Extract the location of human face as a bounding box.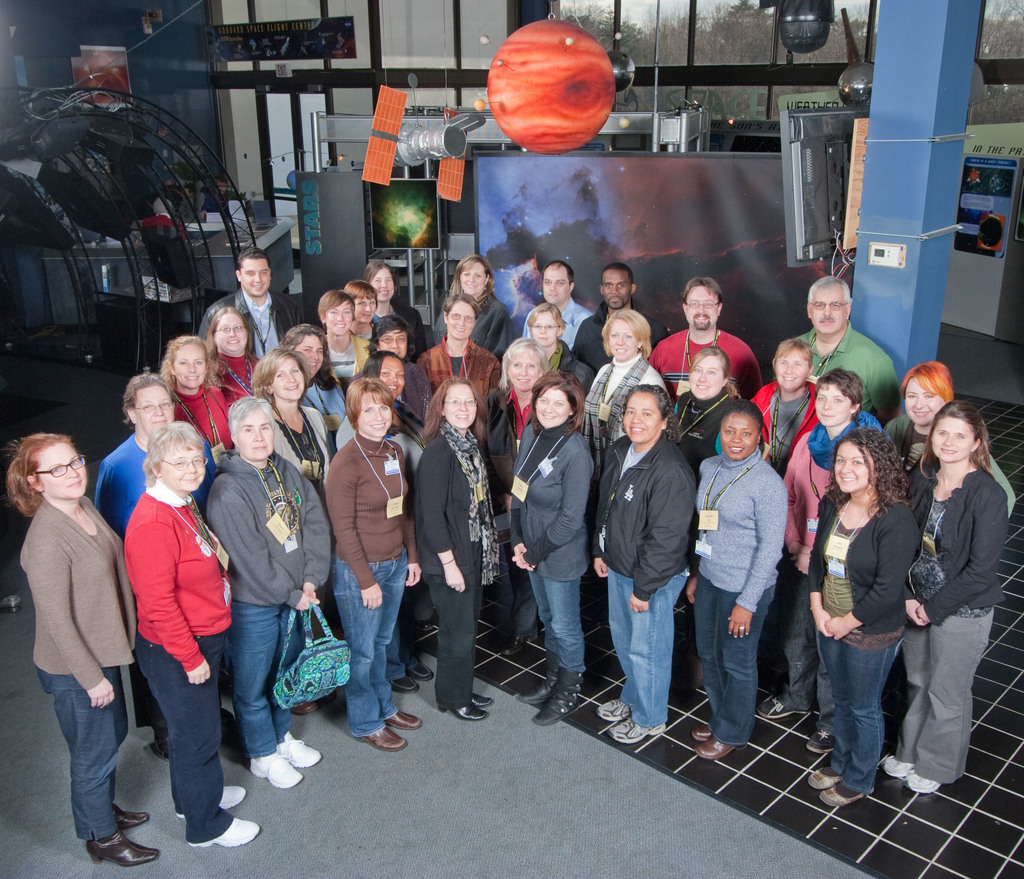
(x1=903, y1=372, x2=951, y2=421).
